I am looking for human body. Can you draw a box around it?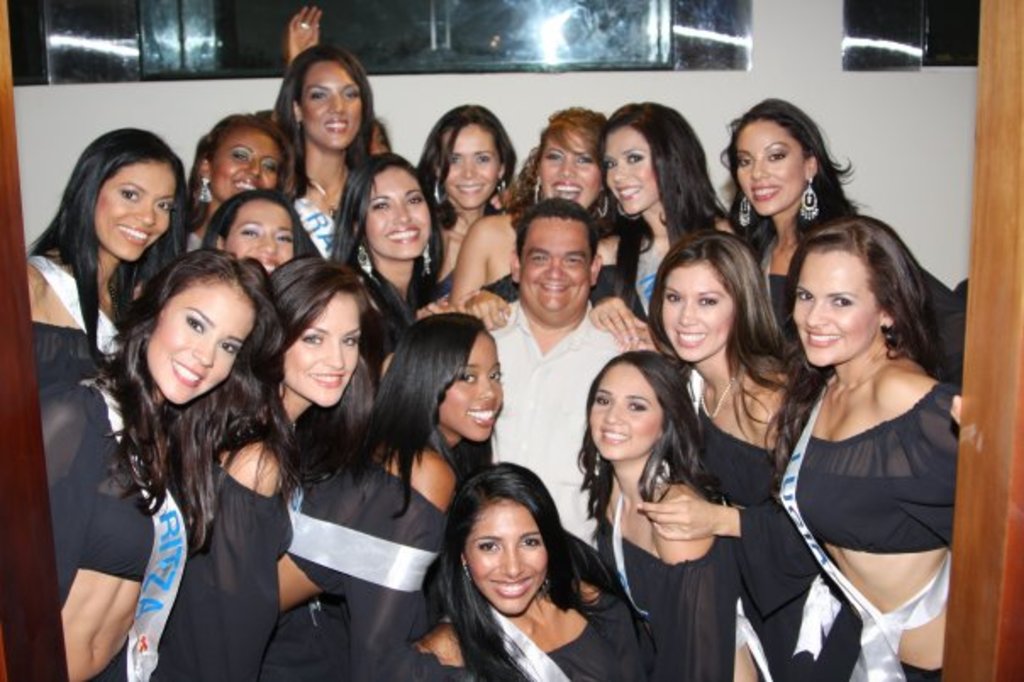
Sure, the bounding box is region(595, 100, 737, 341).
